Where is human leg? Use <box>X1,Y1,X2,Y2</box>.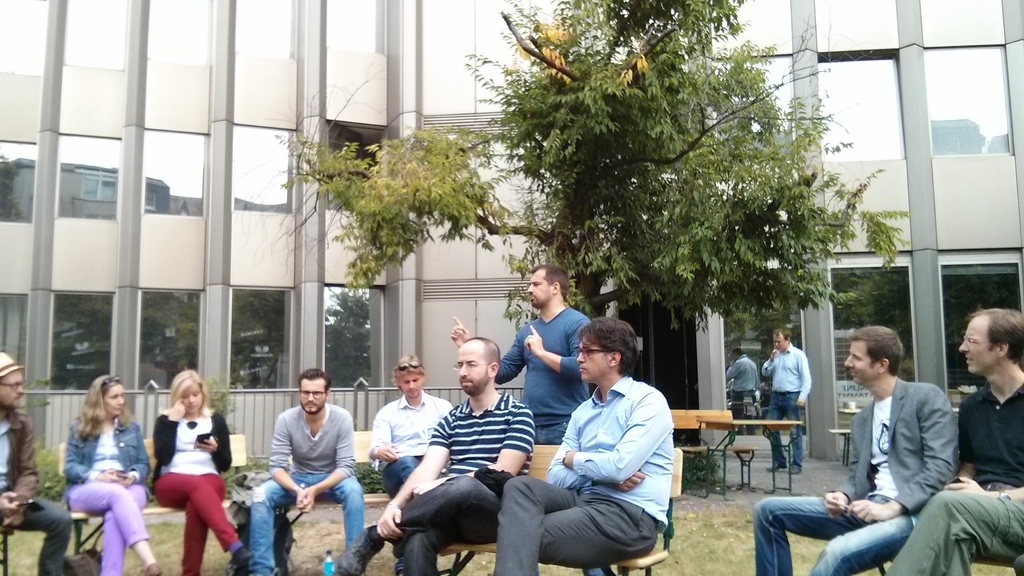
<box>26,495,77,575</box>.
